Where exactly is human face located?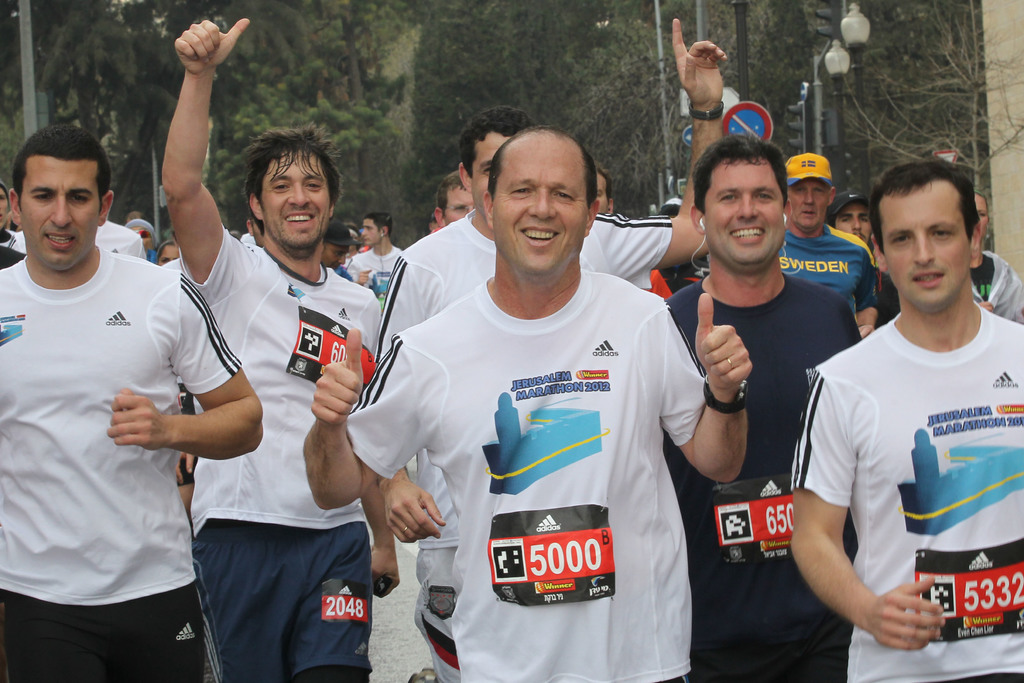
Its bounding box is x1=786, y1=177, x2=826, y2=227.
